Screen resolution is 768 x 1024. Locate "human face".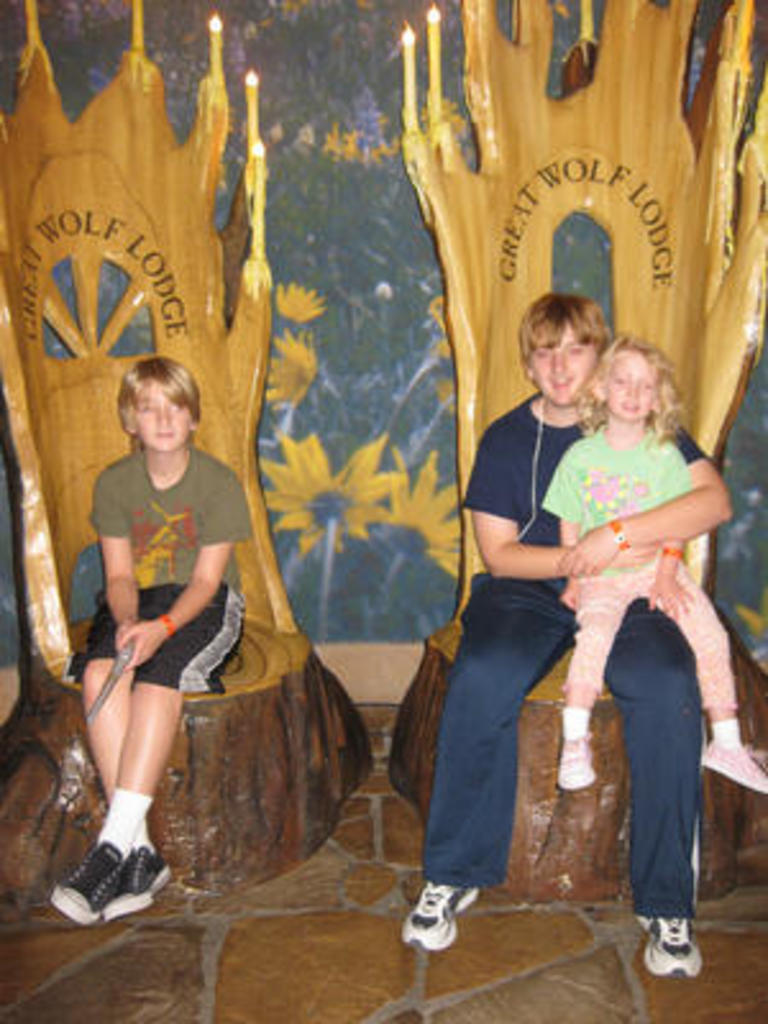
609/346/650/417.
